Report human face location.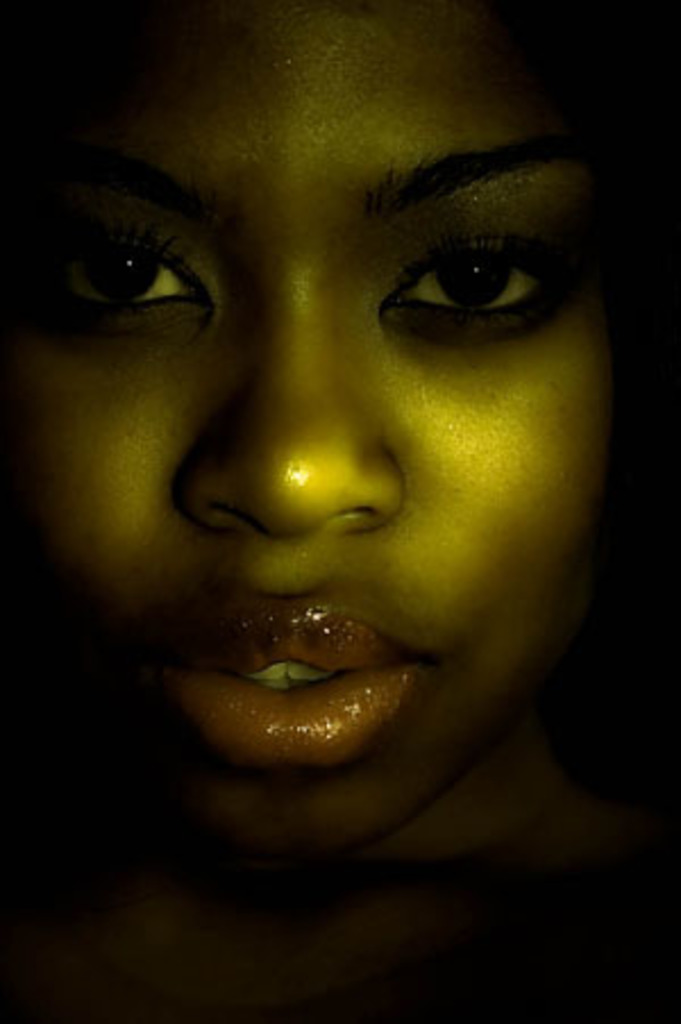
Report: x1=0, y1=0, x2=617, y2=856.
